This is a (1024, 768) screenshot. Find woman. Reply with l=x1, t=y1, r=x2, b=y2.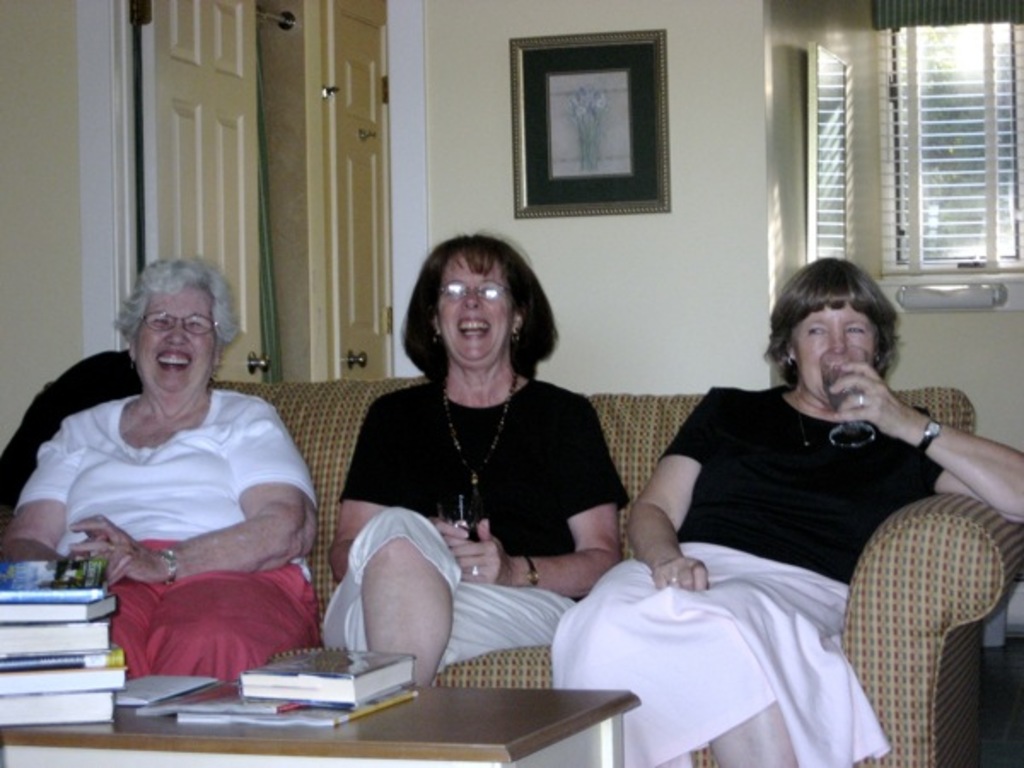
l=323, t=232, r=626, b=688.
